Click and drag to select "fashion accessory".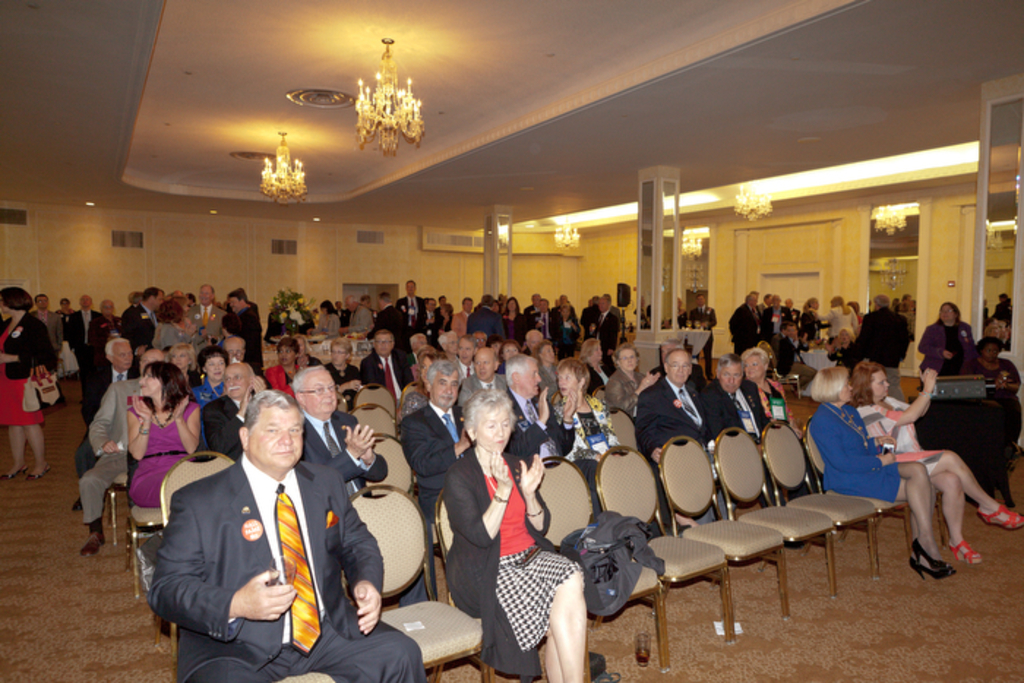
Selection: bbox=(0, 467, 26, 477).
